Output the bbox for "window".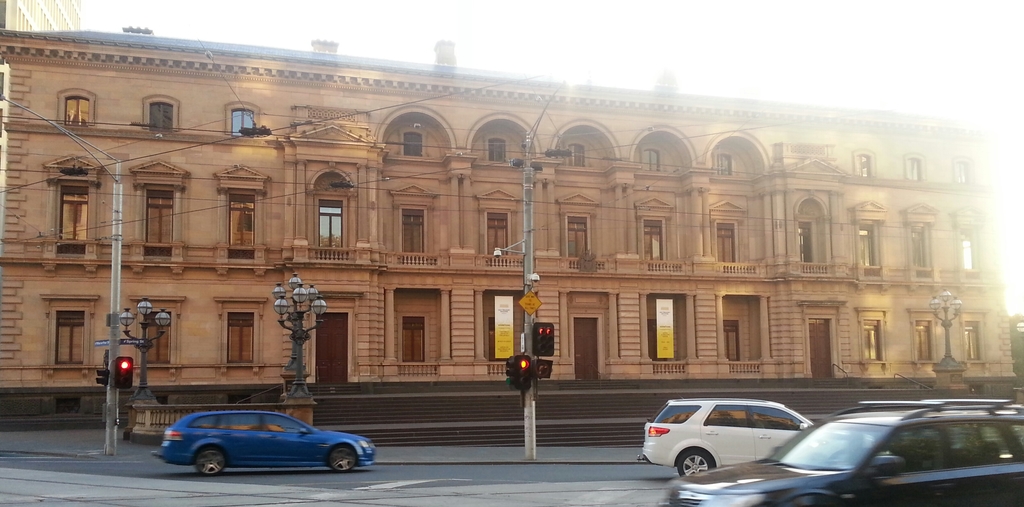
region(61, 185, 92, 257).
